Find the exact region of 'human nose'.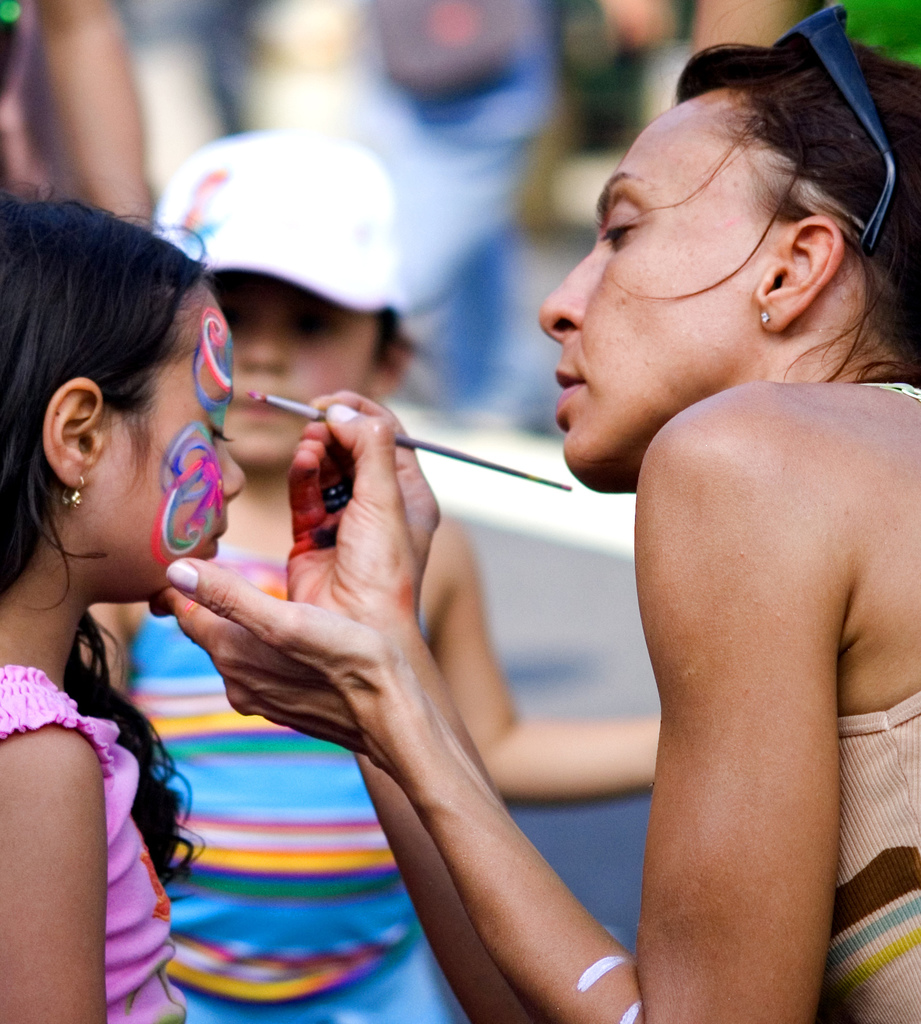
Exact region: bbox=[218, 442, 253, 502].
